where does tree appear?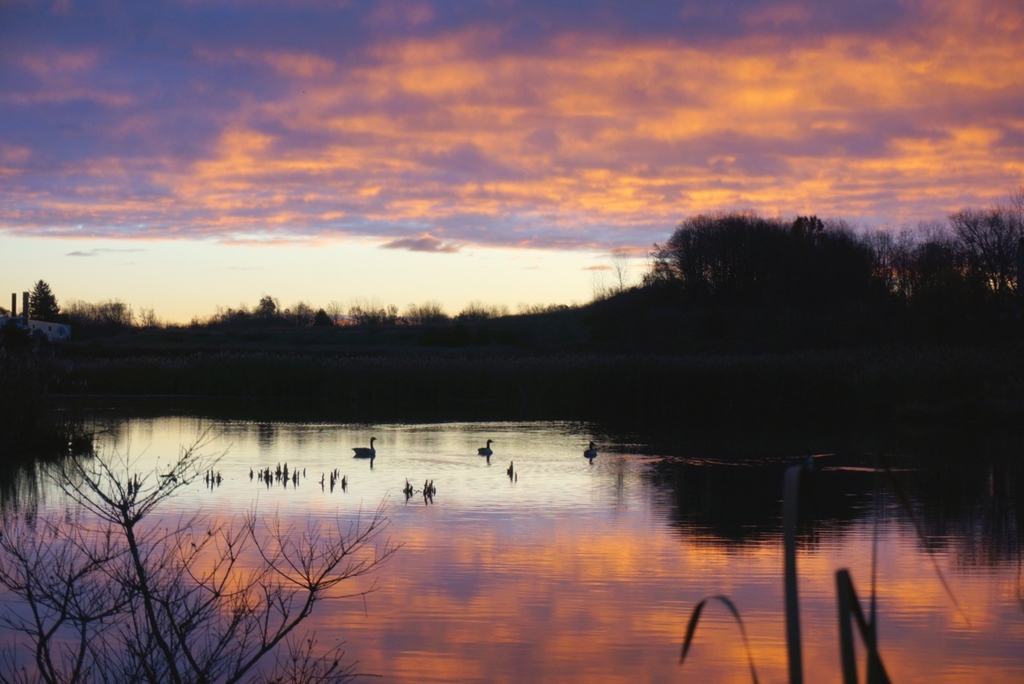
Appears at bbox(248, 288, 282, 318).
